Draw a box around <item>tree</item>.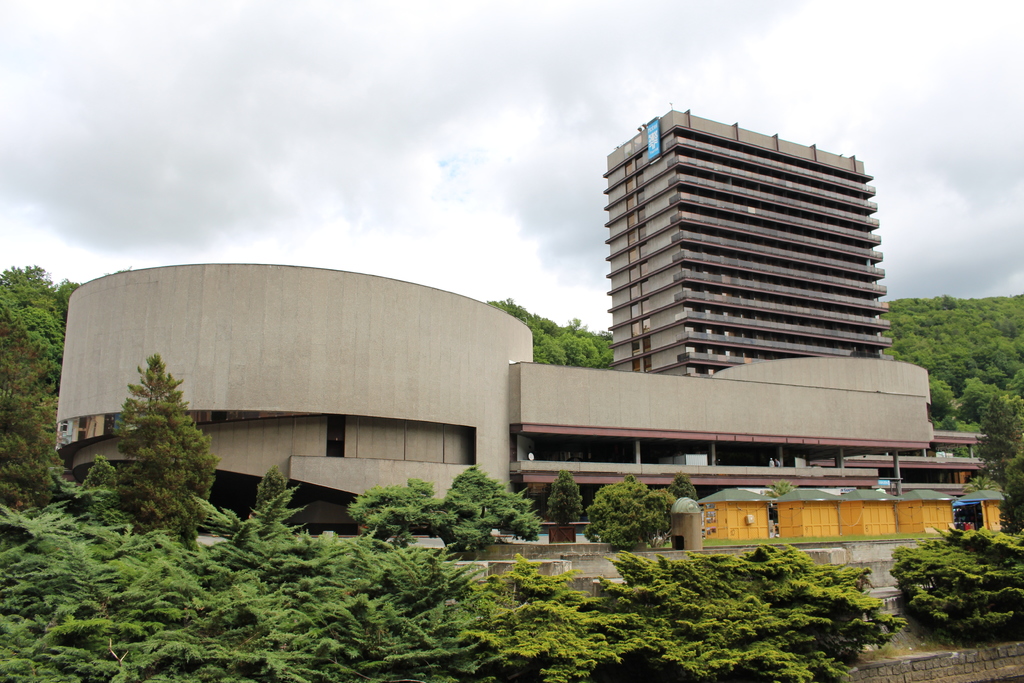
[998, 448, 1023, 539].
